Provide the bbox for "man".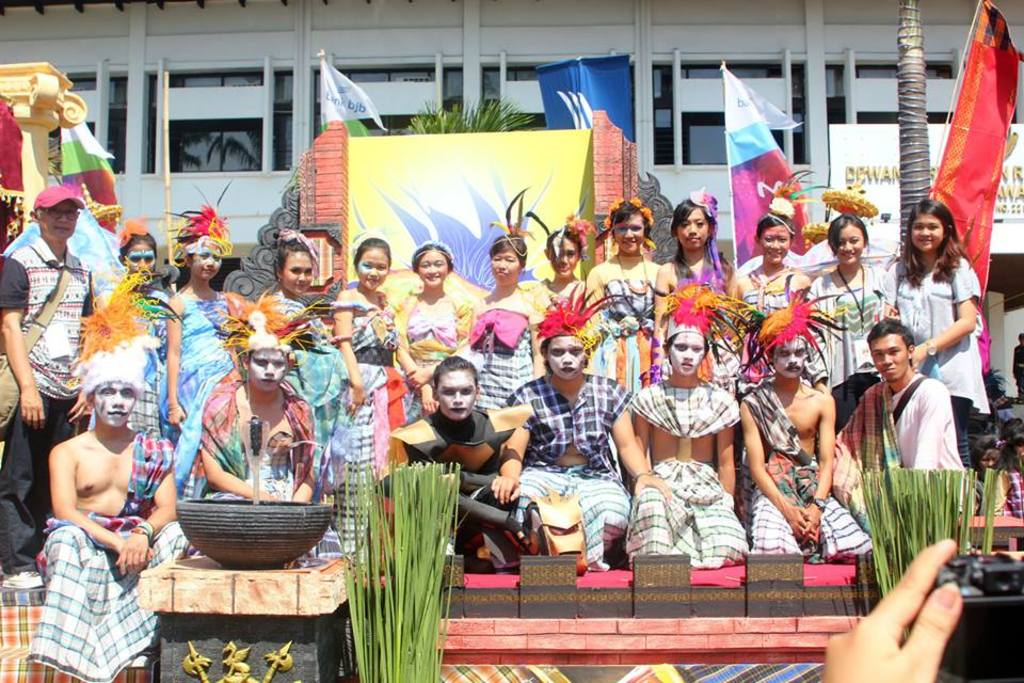
<region>492, 276, 678, 571</region>.
